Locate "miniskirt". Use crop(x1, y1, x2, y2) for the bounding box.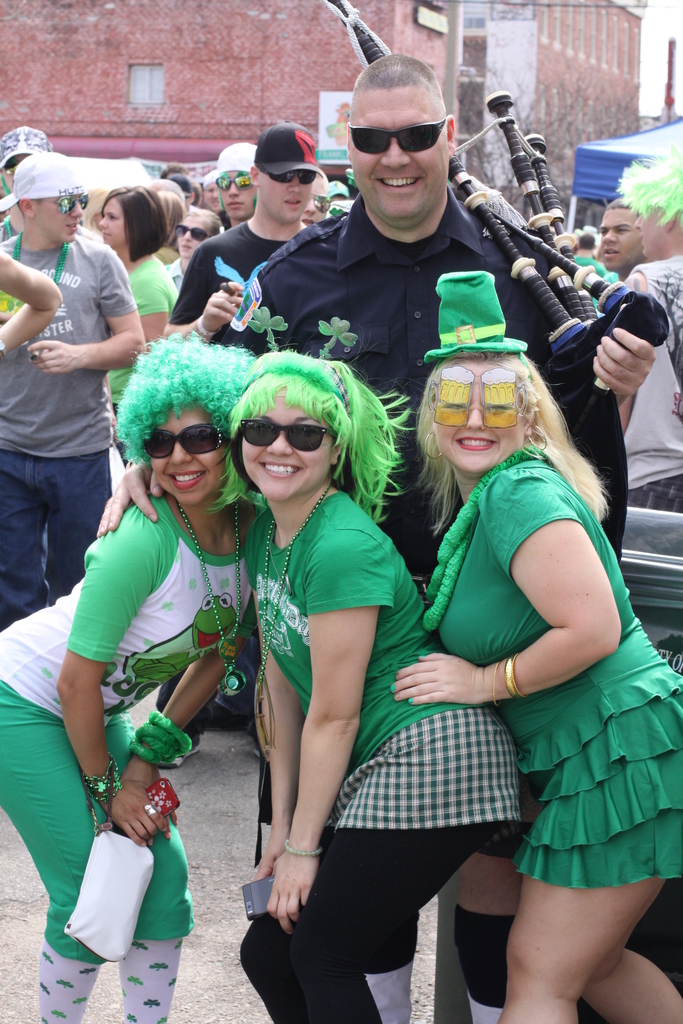
crop(325, 705, 518, 847).
